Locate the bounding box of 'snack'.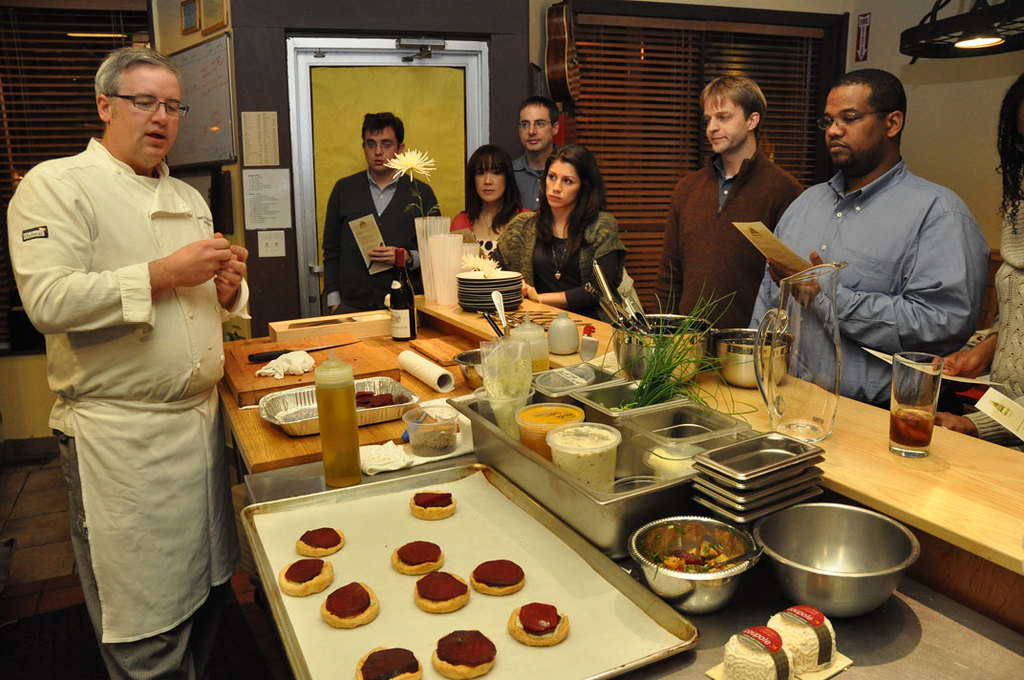
Bounding box: bbox(417, 570, 470, 614).
